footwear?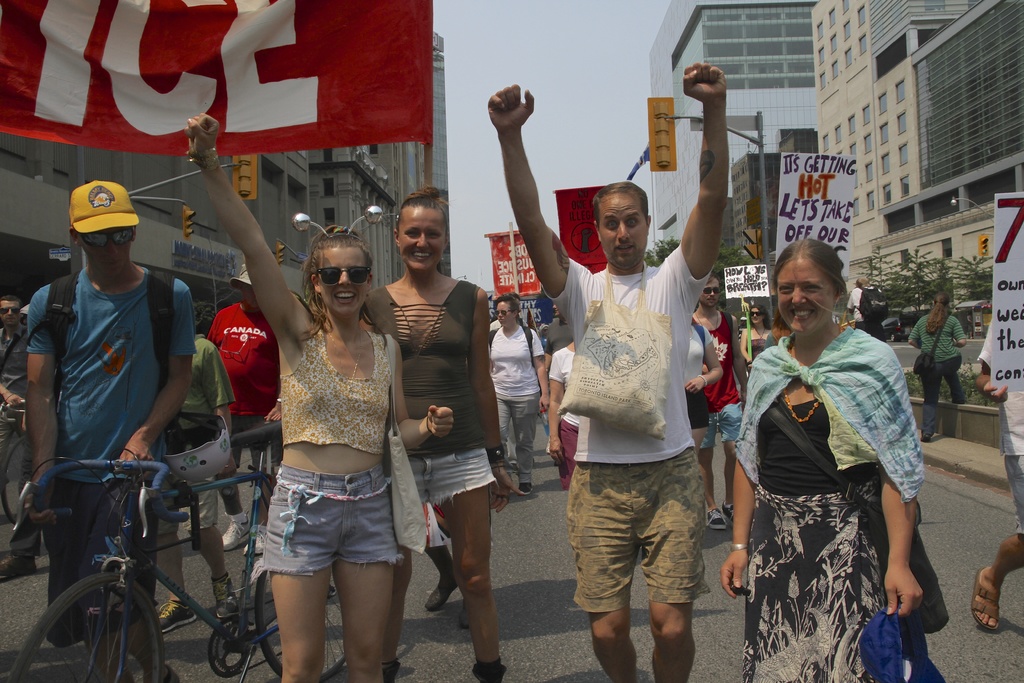
[705,506,724,529]
